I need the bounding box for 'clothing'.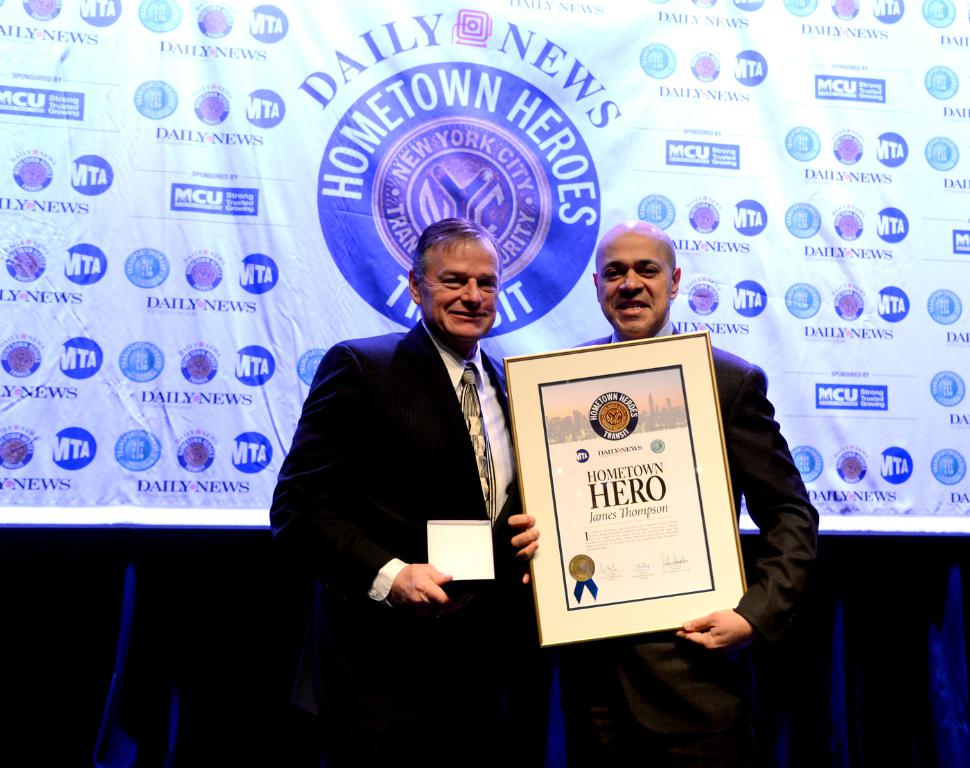
Here it is: 265:304:552:763.
